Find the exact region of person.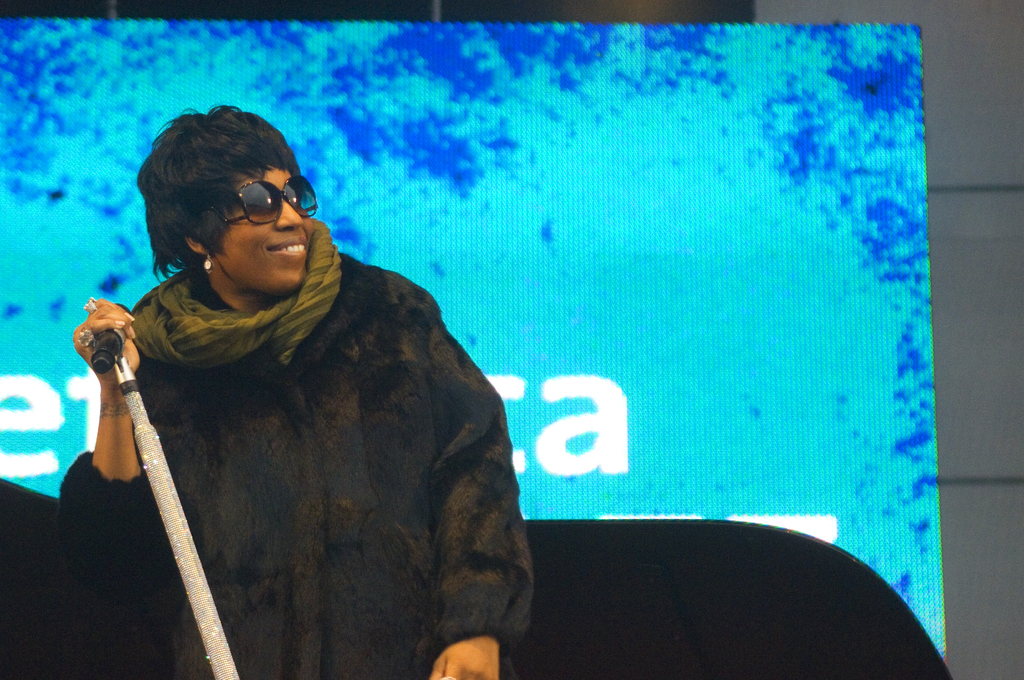
Exact region: {"left": 74, "top": 100, "right": 526, "bottom": 671}.
